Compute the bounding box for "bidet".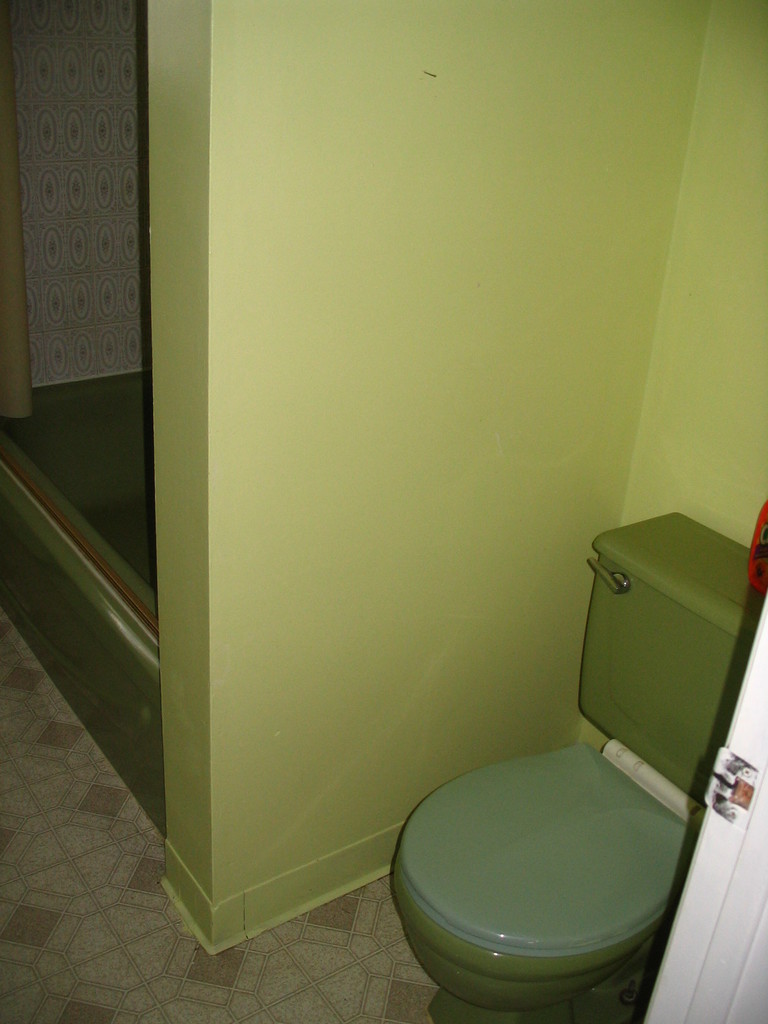
[392,746,689,1023].
